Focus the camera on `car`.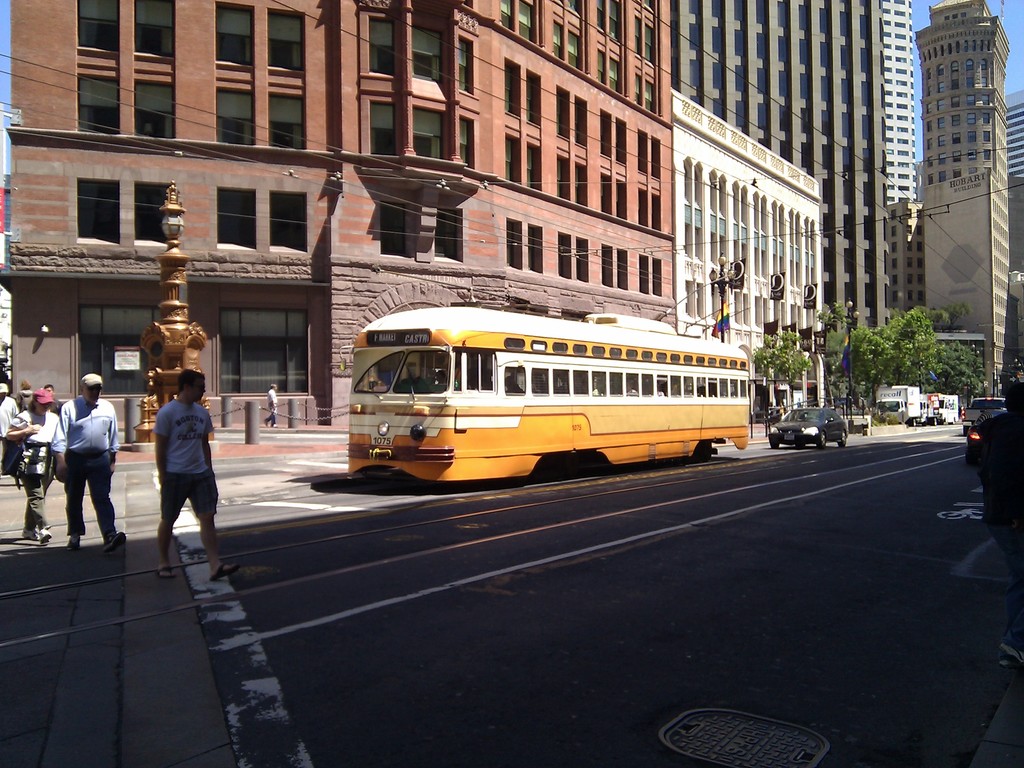
Focus region: [767, 401, 846, 448].
